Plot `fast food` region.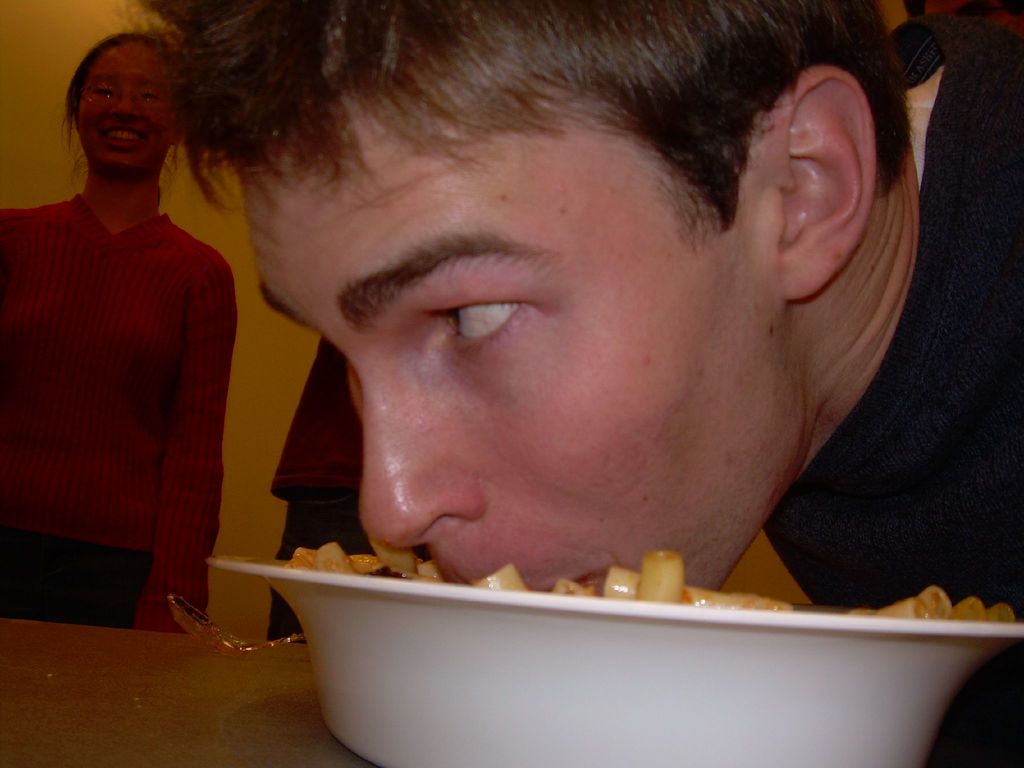
Plotted at 374,527,1011,626.
